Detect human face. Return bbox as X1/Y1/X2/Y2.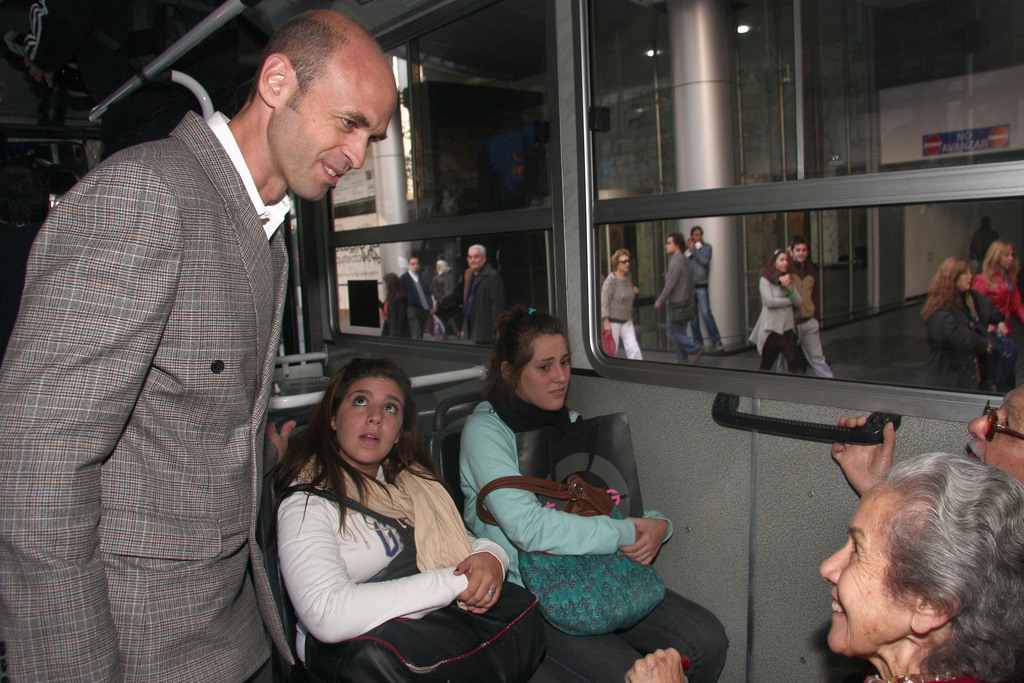
792/243/808/263.
